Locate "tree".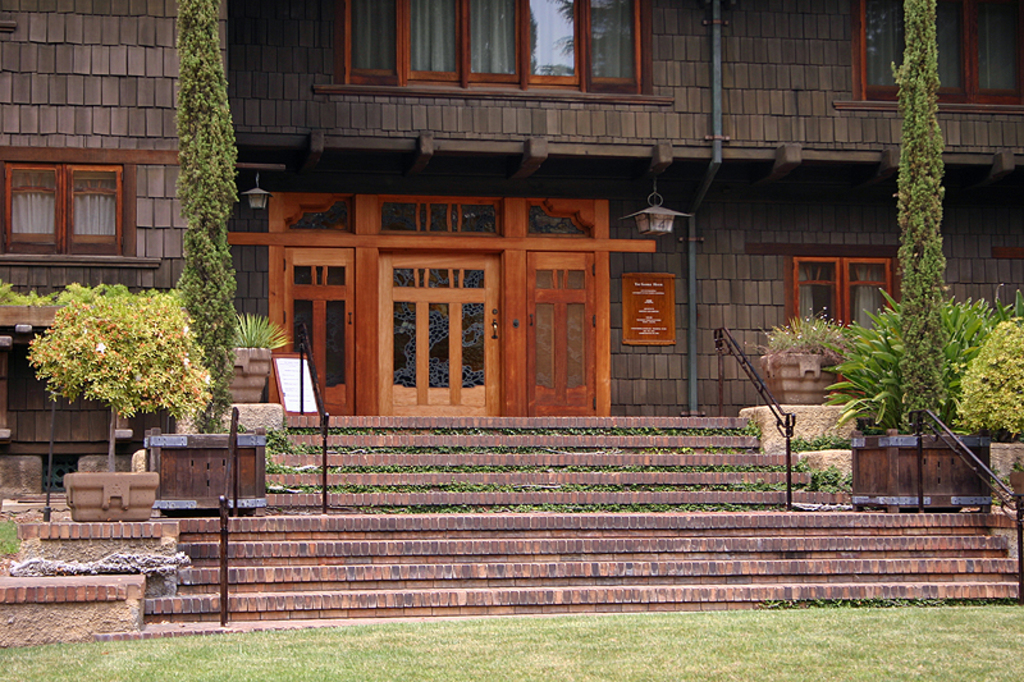
Bounding box: bbox=(900, 0, 946, 427).
